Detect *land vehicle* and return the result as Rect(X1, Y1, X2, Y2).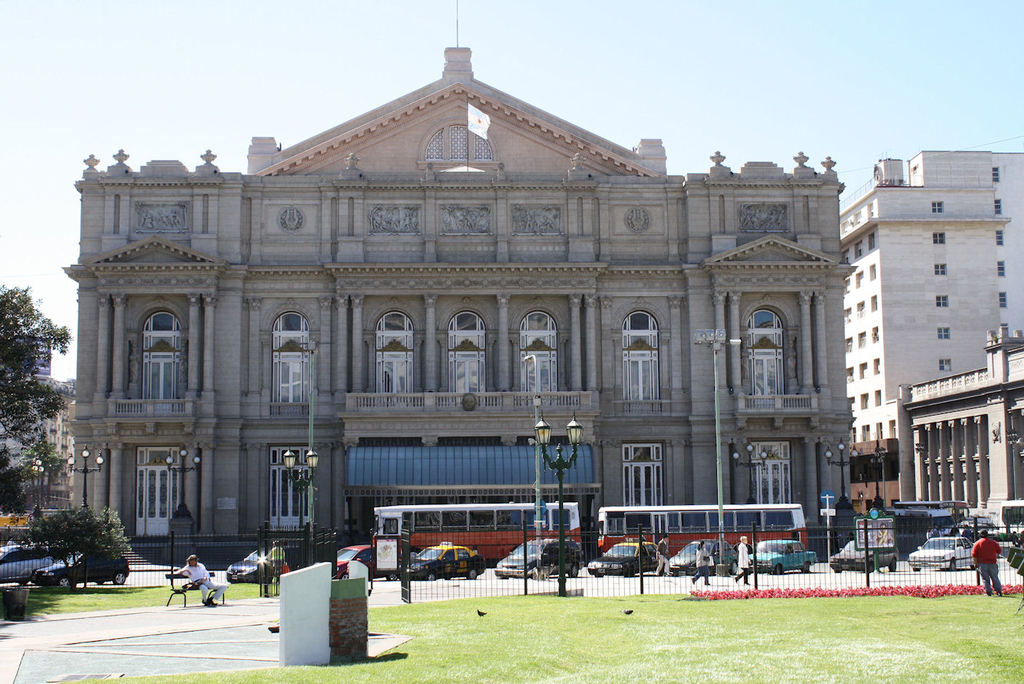
Rect(495, 536, 585, 578).
